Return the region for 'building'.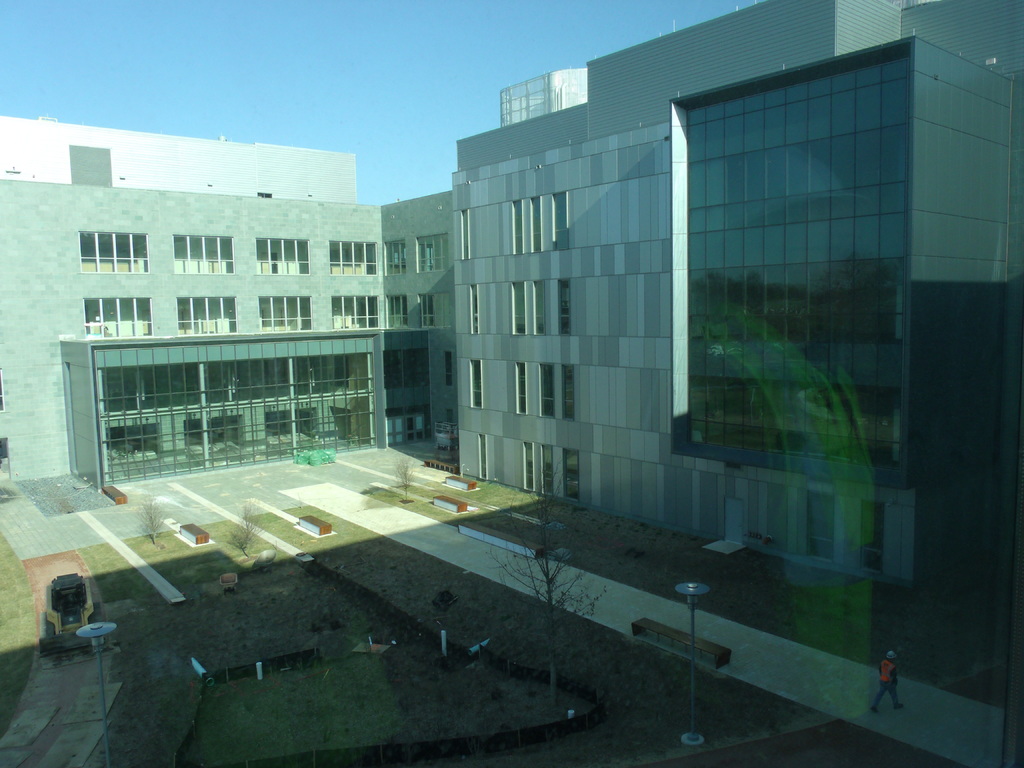
bbox=(0, 2, 1023, 595).
